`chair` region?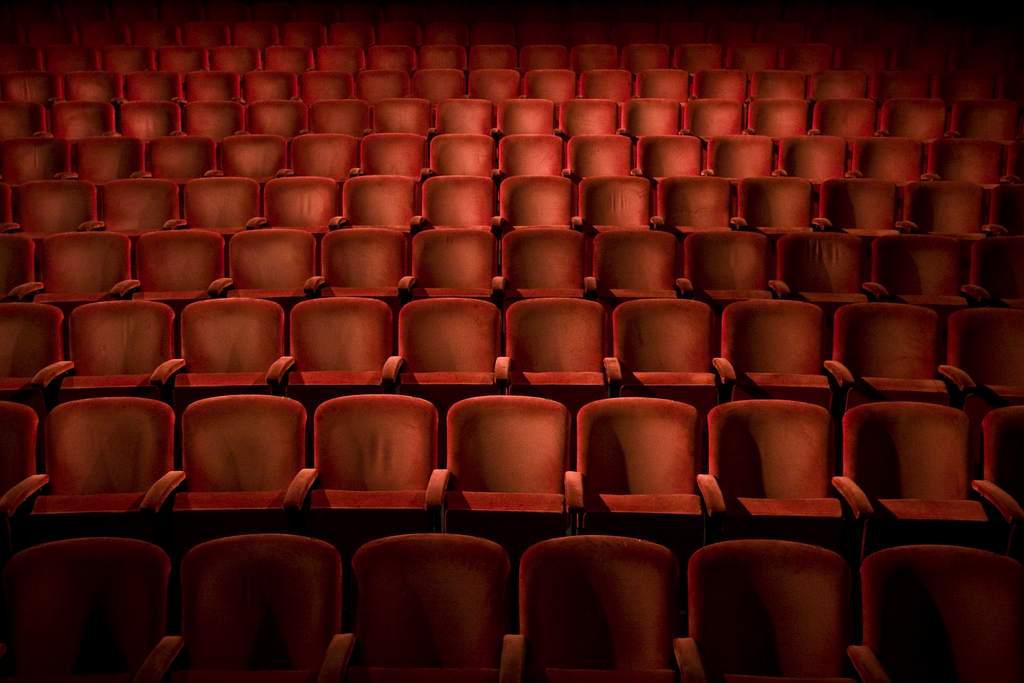
BBox(750, 98, 807, 130)
